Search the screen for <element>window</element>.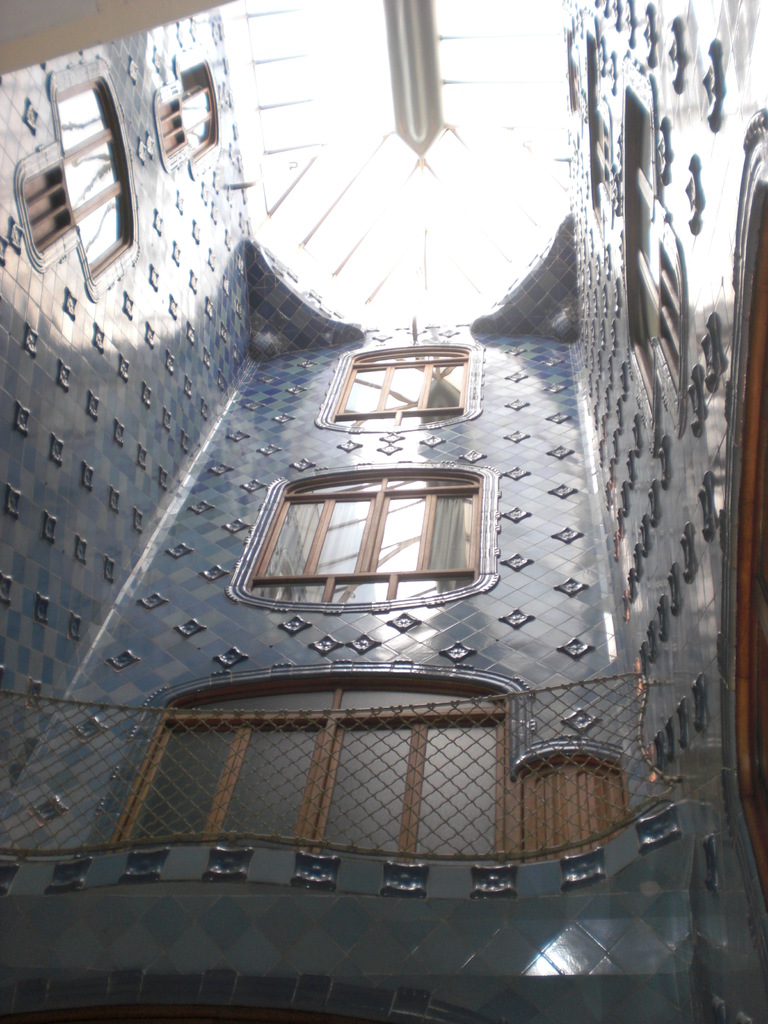
Found at <region>237, 464, 507, 603</region>.
